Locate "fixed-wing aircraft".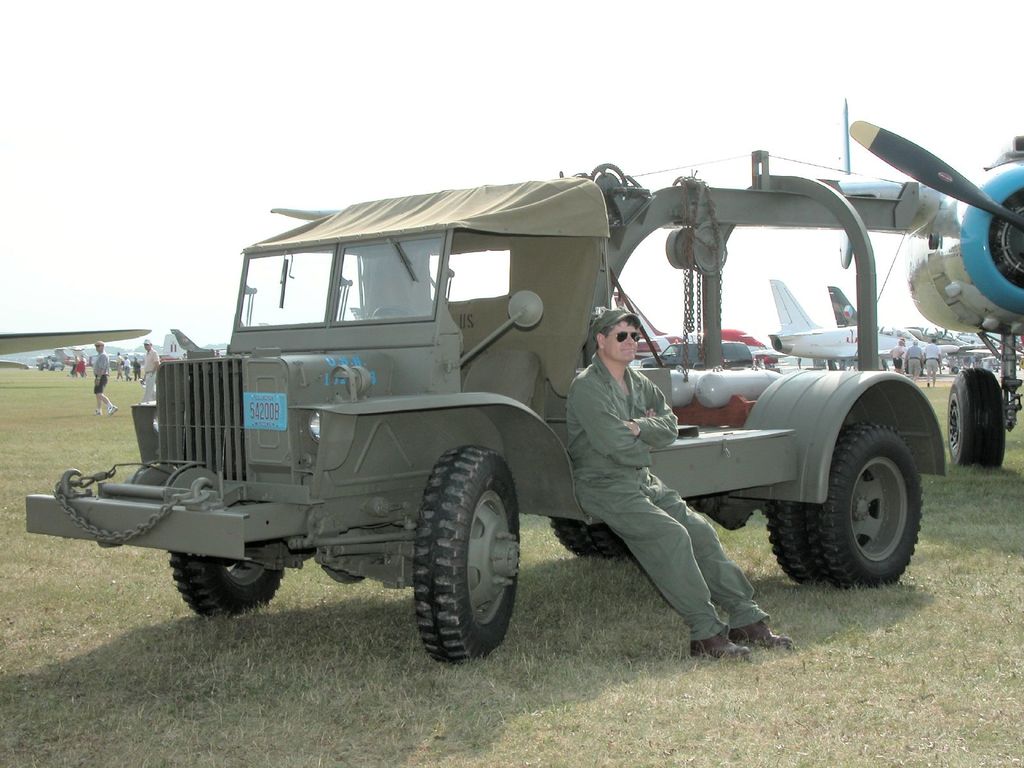
Bounding box: <box>772,271,878,380</box>.
